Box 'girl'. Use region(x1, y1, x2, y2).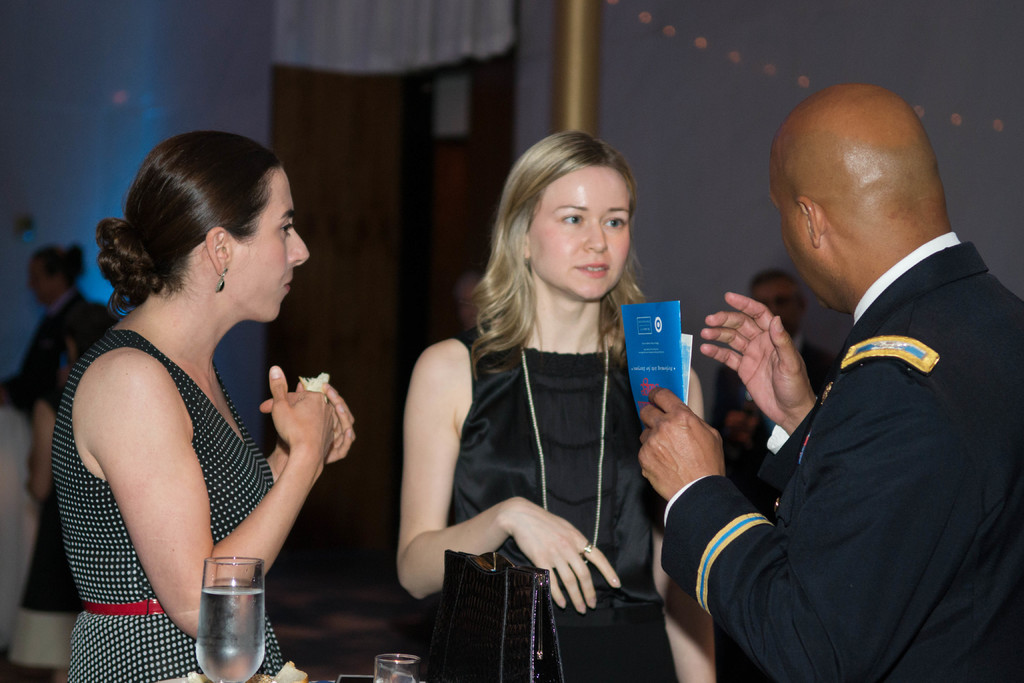
region(49, 133, 356, 682).
